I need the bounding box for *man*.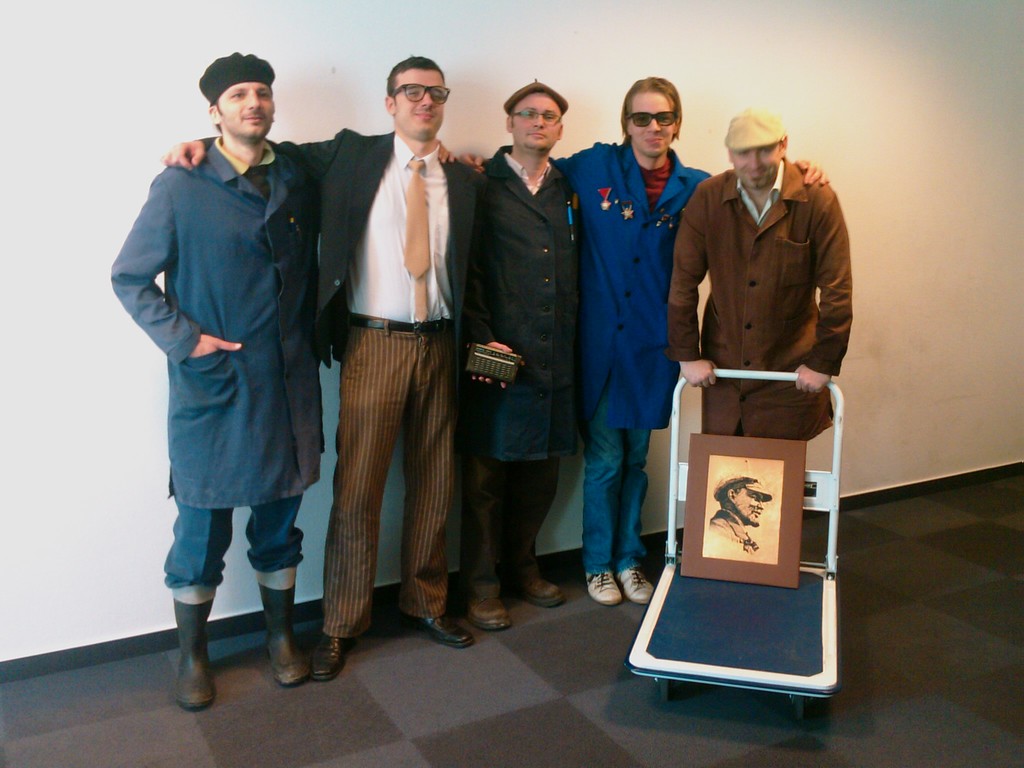
Here it is: Rect(476, 80, 584, 634).
